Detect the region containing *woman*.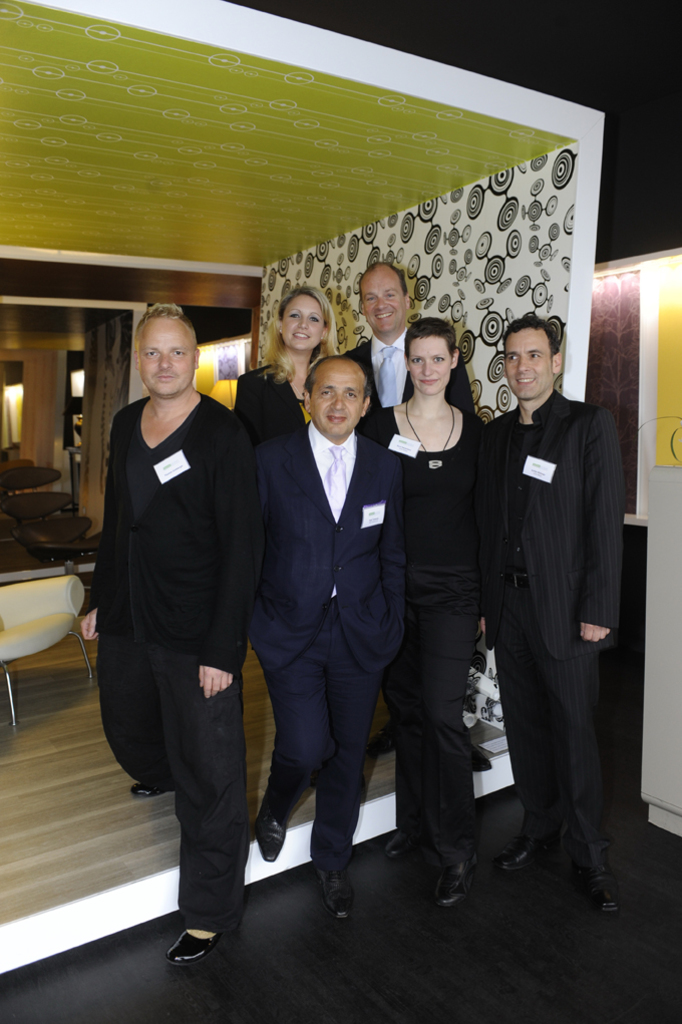
<box>375,310,510,921</box>.
